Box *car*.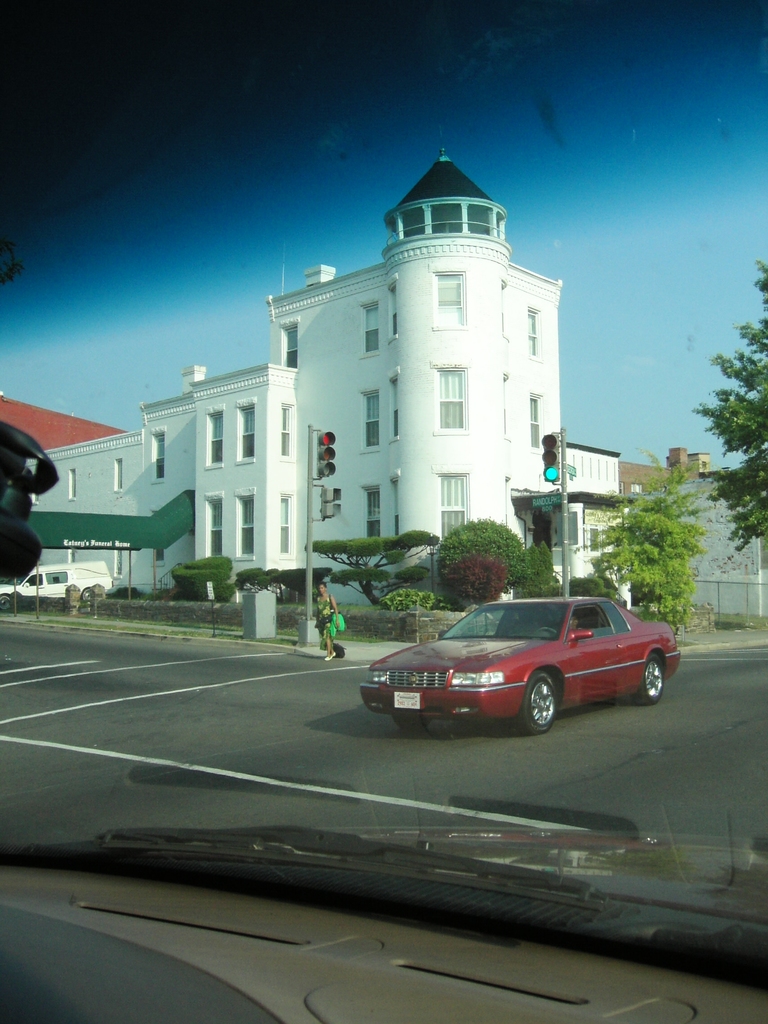
<bbox>0, 0, 767, 1023</bbox>.
